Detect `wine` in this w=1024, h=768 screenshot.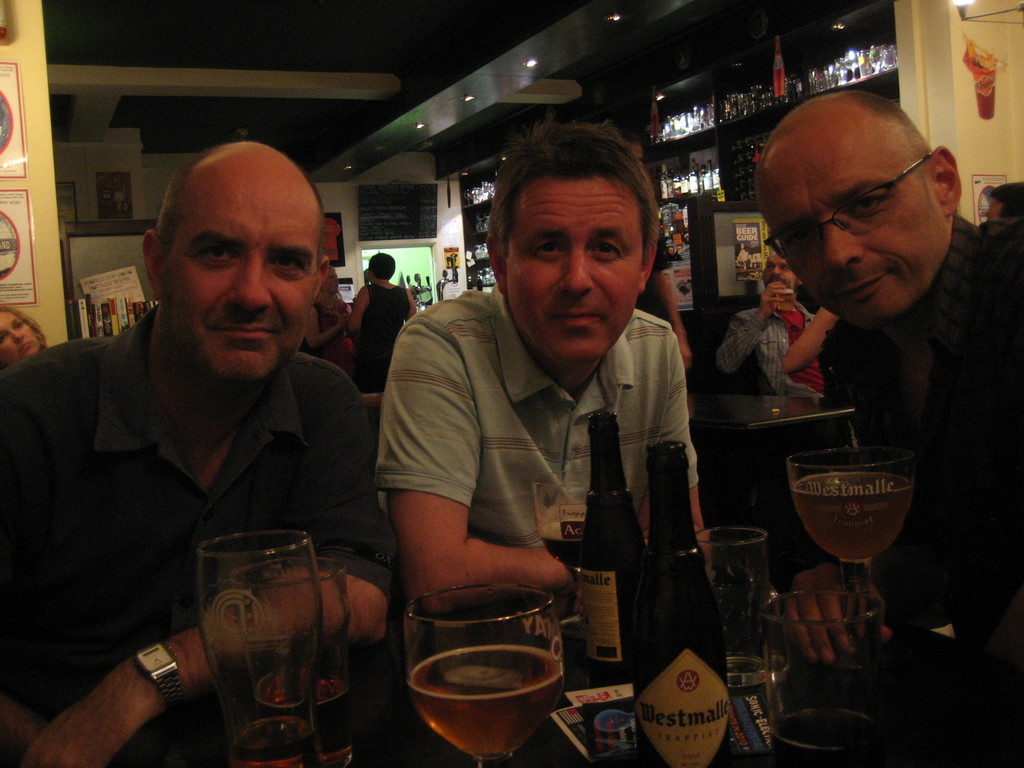
Detection: (582,407,646,672).
